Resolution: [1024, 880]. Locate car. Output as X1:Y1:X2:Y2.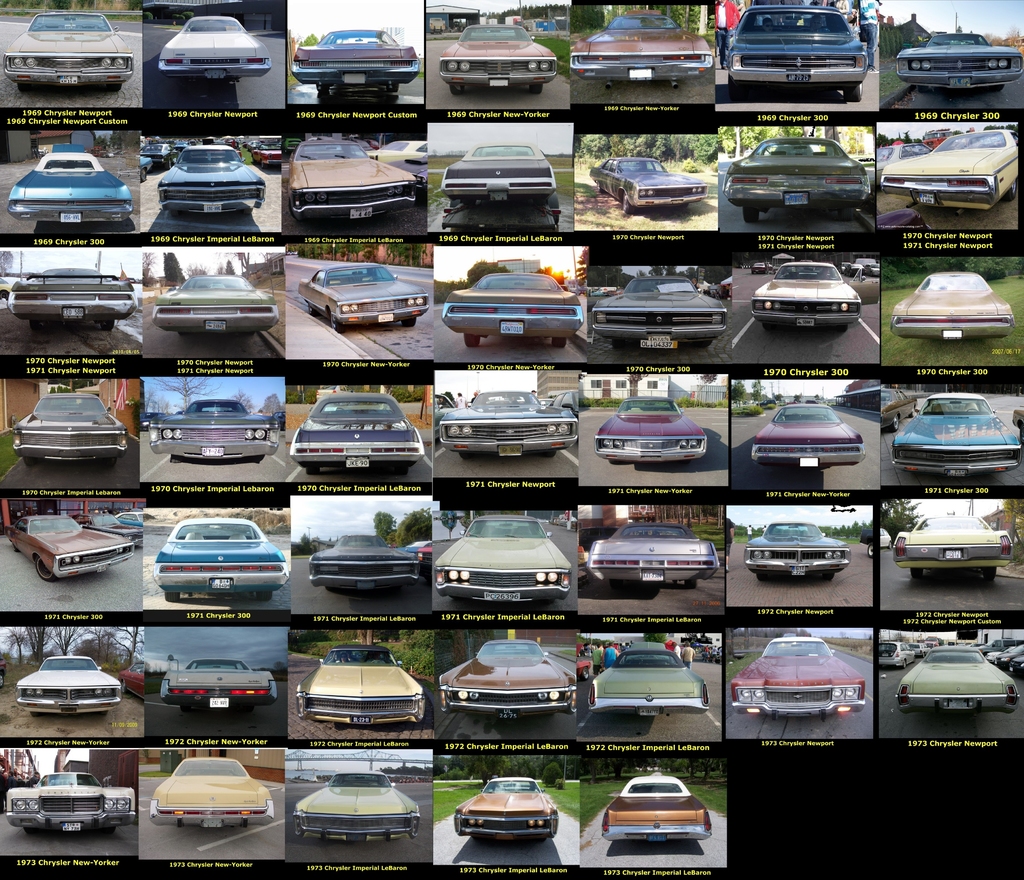
888:269:1014:337.
